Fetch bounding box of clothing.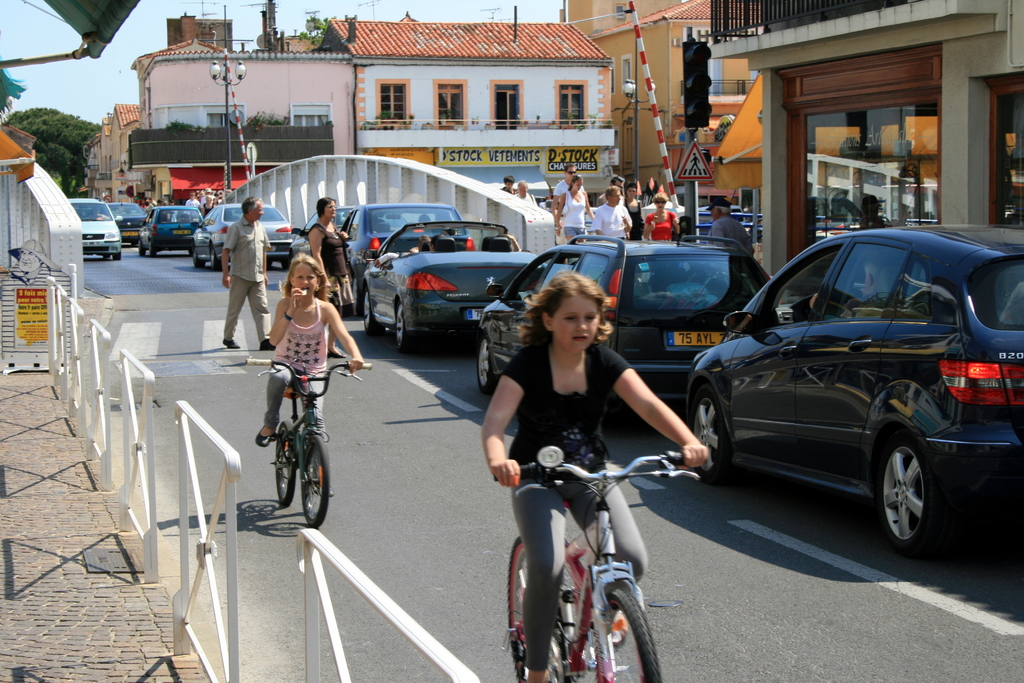
Bbox: <region>706, 215, 756, 261</region>.
